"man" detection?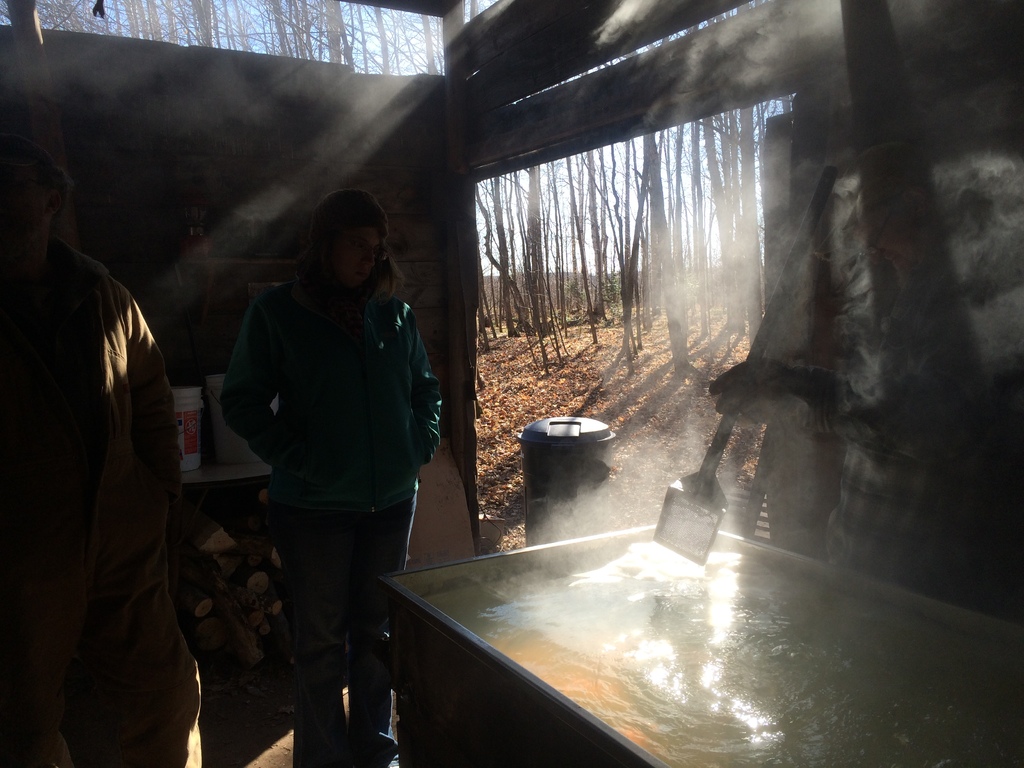
[left=0, top=130, right=191, bottom=767]
